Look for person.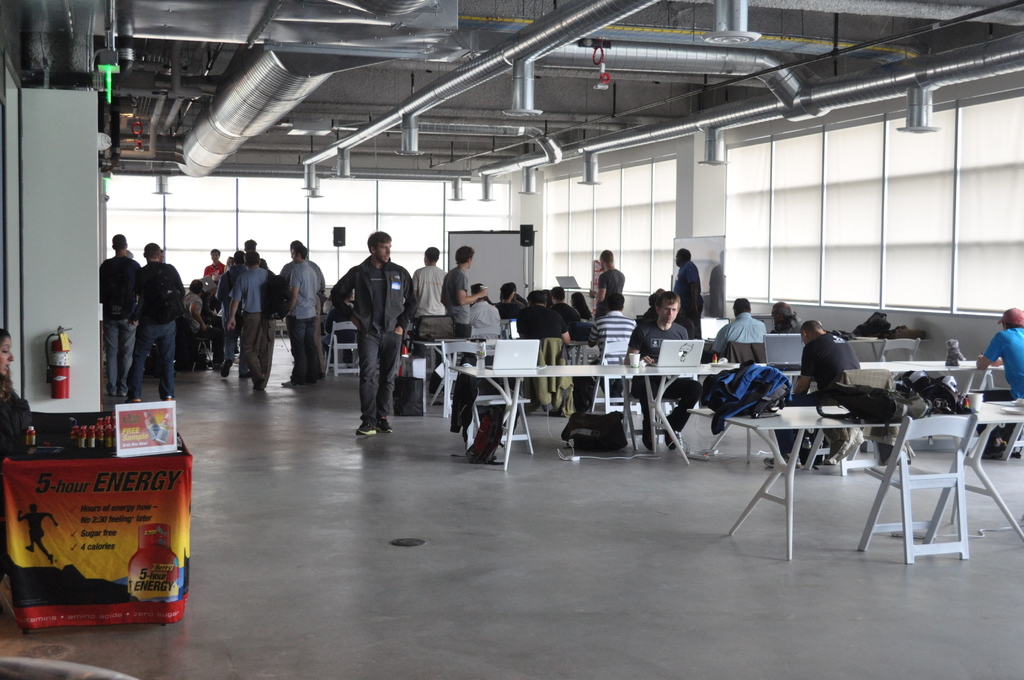
Found: {"x1": 587, "y1": 245, "x2": 626, "y2": 322}.
